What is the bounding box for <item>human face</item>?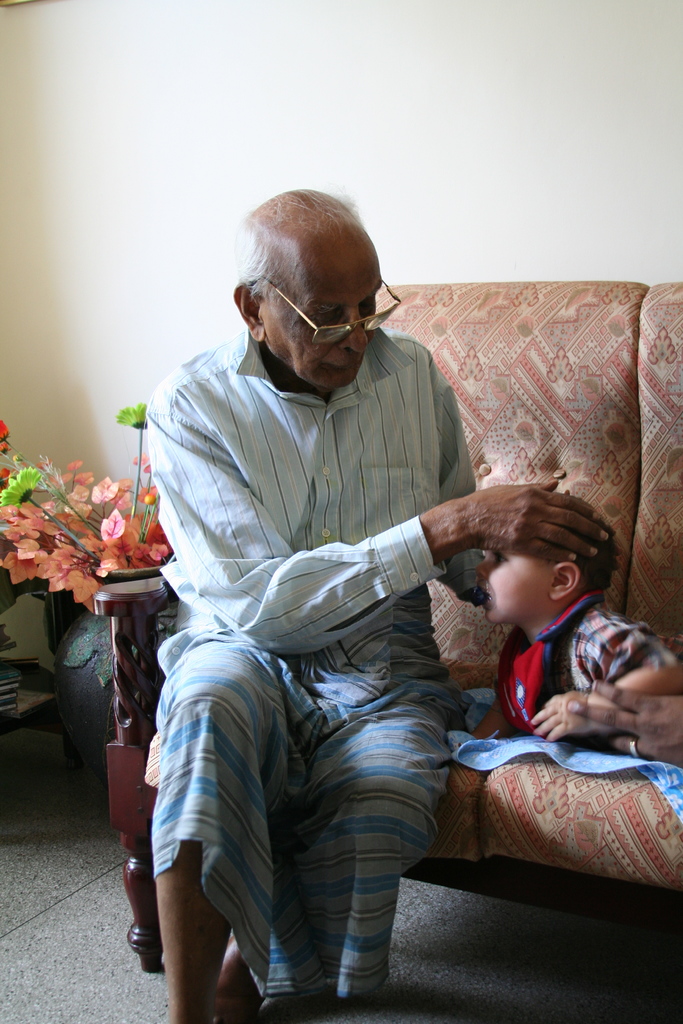
(225, 194, 408, 381).
